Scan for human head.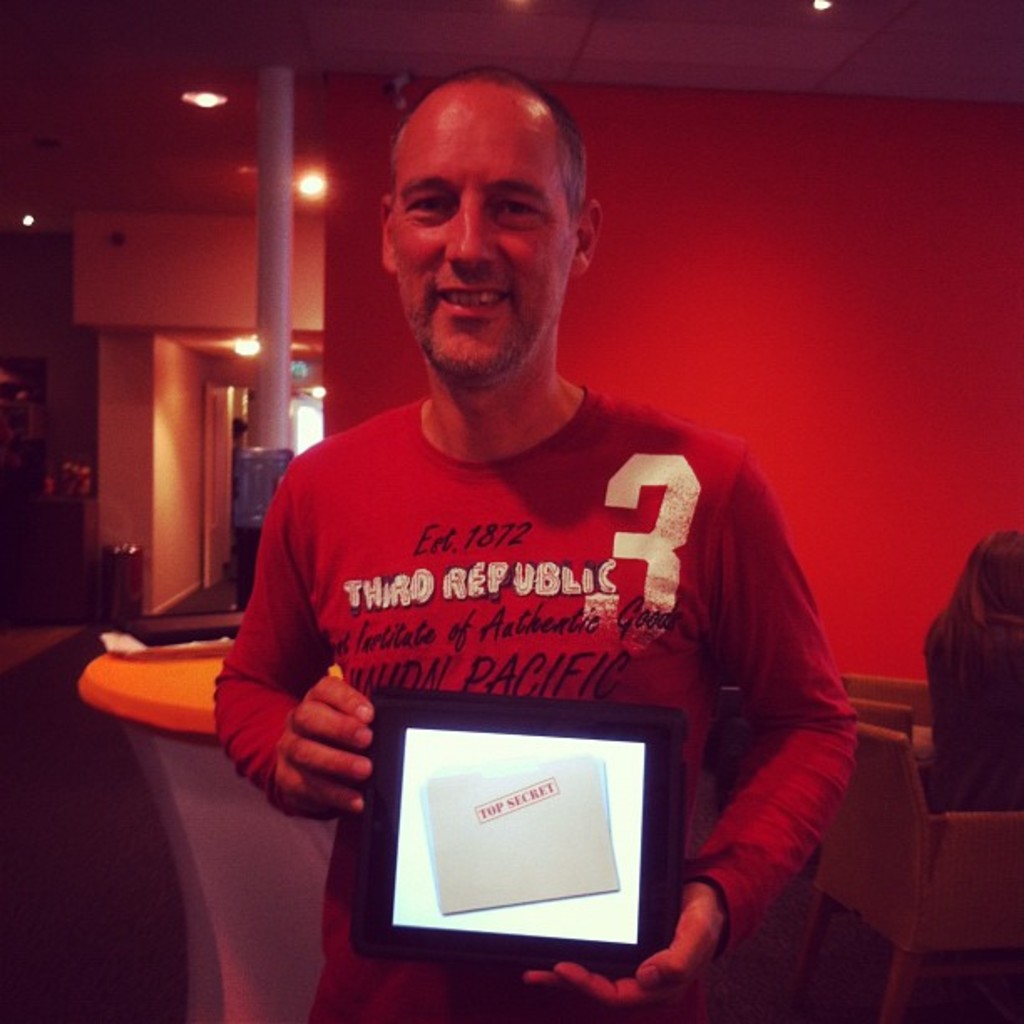
Scan result: {"x1": 375, "y1": 65, "x2": 601, "y2": 343}.
